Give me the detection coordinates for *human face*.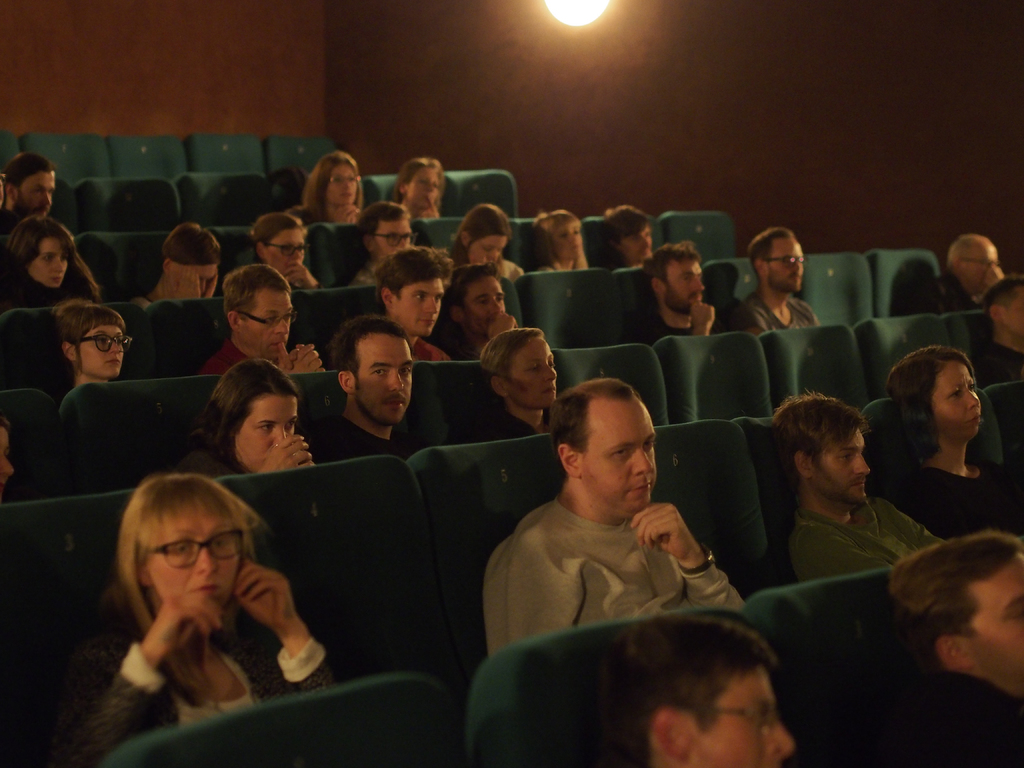
bbox(700, 676, 794, 767).
